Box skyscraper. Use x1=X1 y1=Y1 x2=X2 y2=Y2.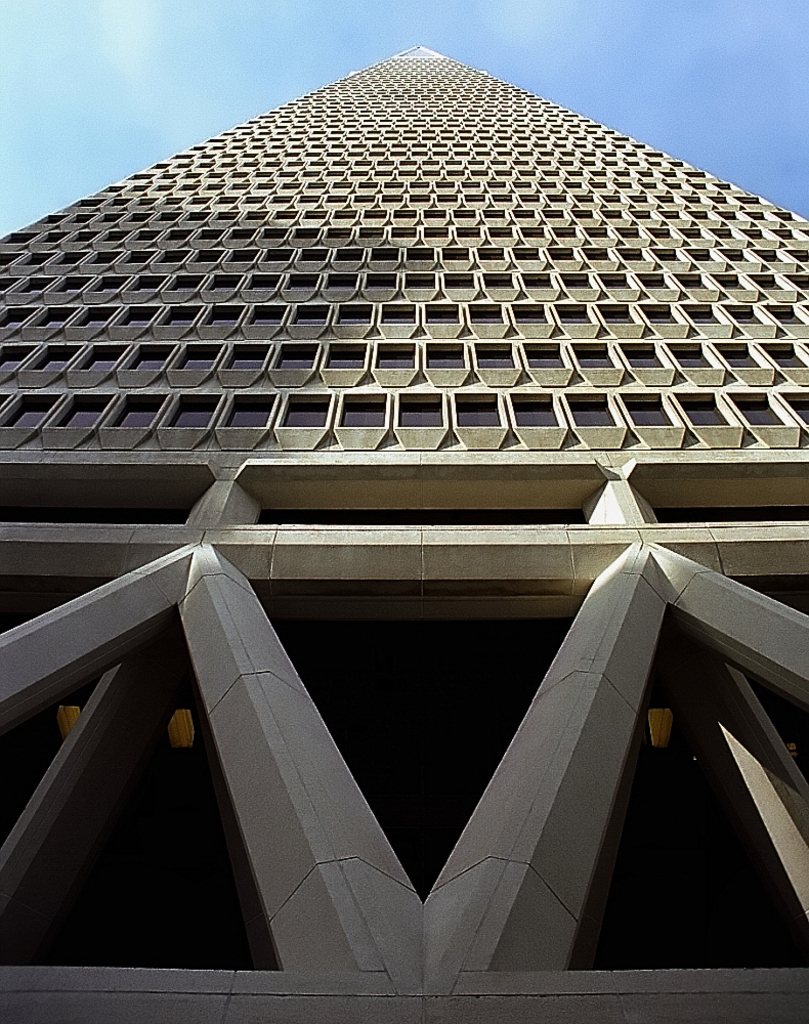
x1=0 y1=41 x2=799 y2=1014.
